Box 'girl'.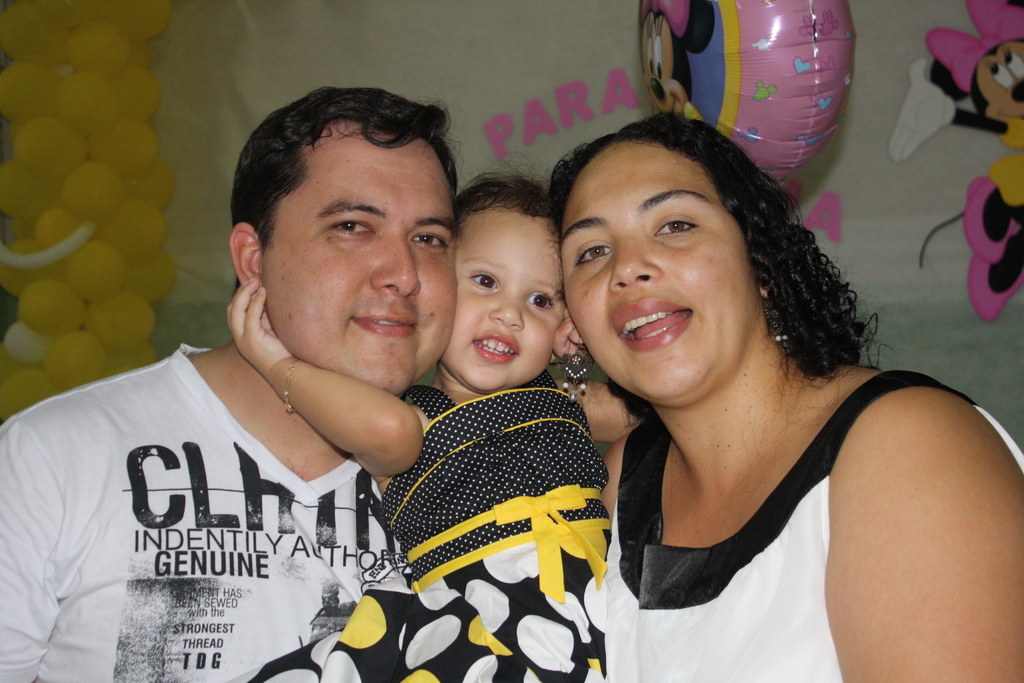
crop(224, 155, 645, 682).
